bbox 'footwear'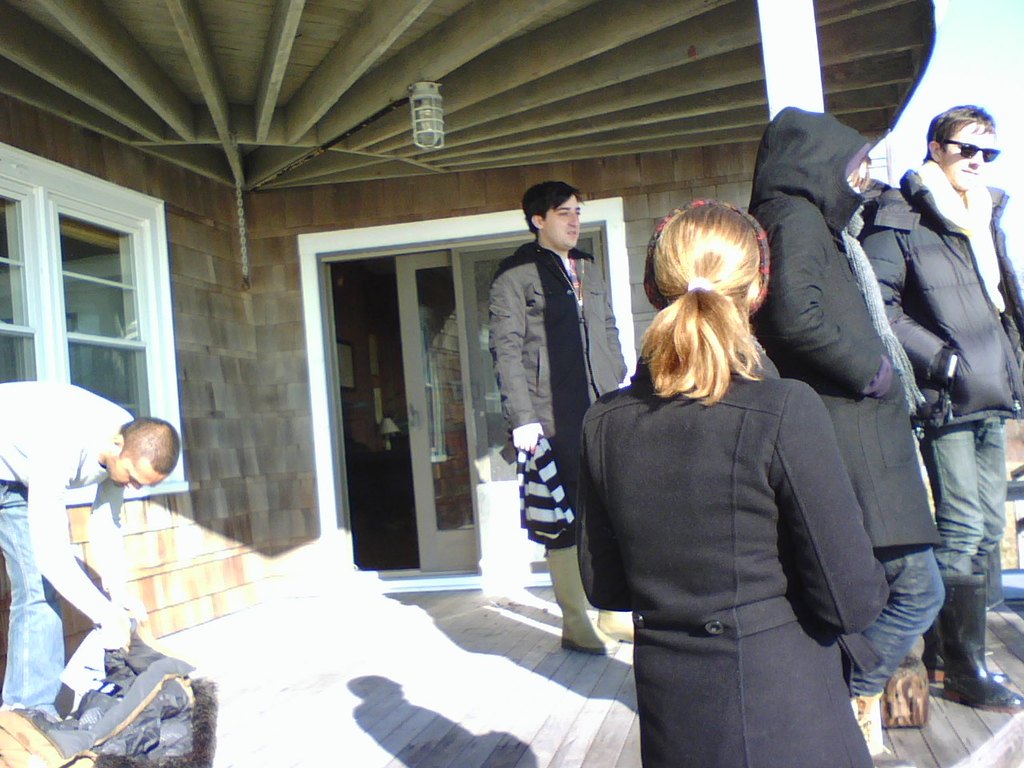
BBox(927, 566, 1023, 716)
